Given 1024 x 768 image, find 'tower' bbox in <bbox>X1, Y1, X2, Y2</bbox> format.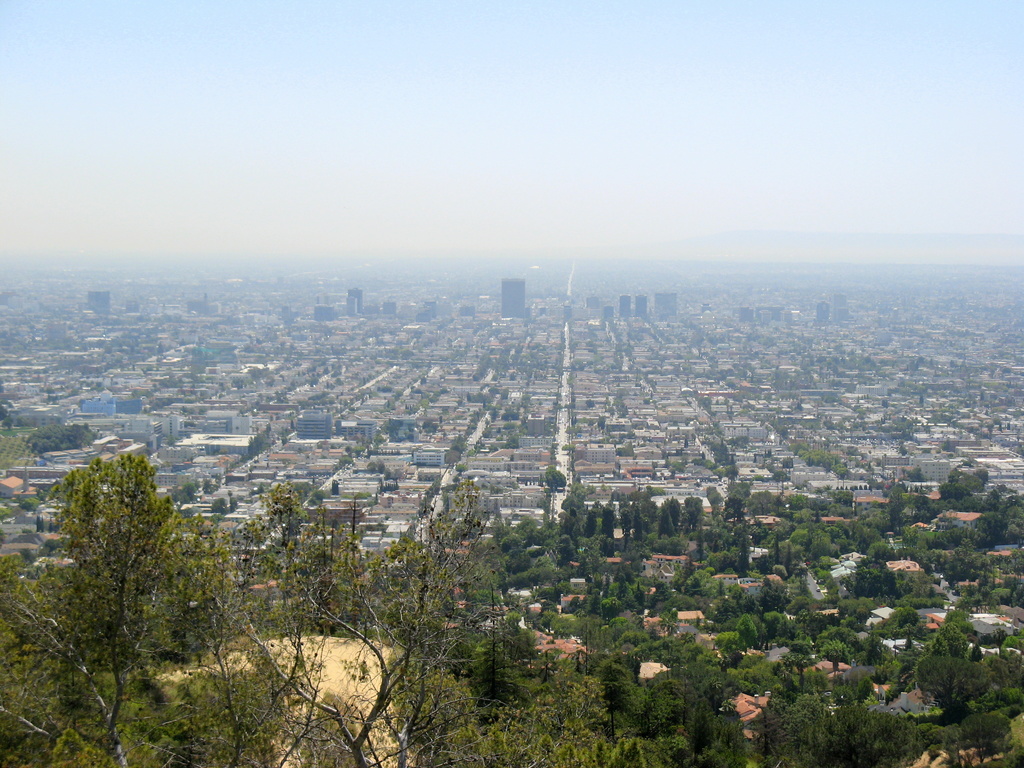
<bbox>636, 296, 642, 316</bbox>.
